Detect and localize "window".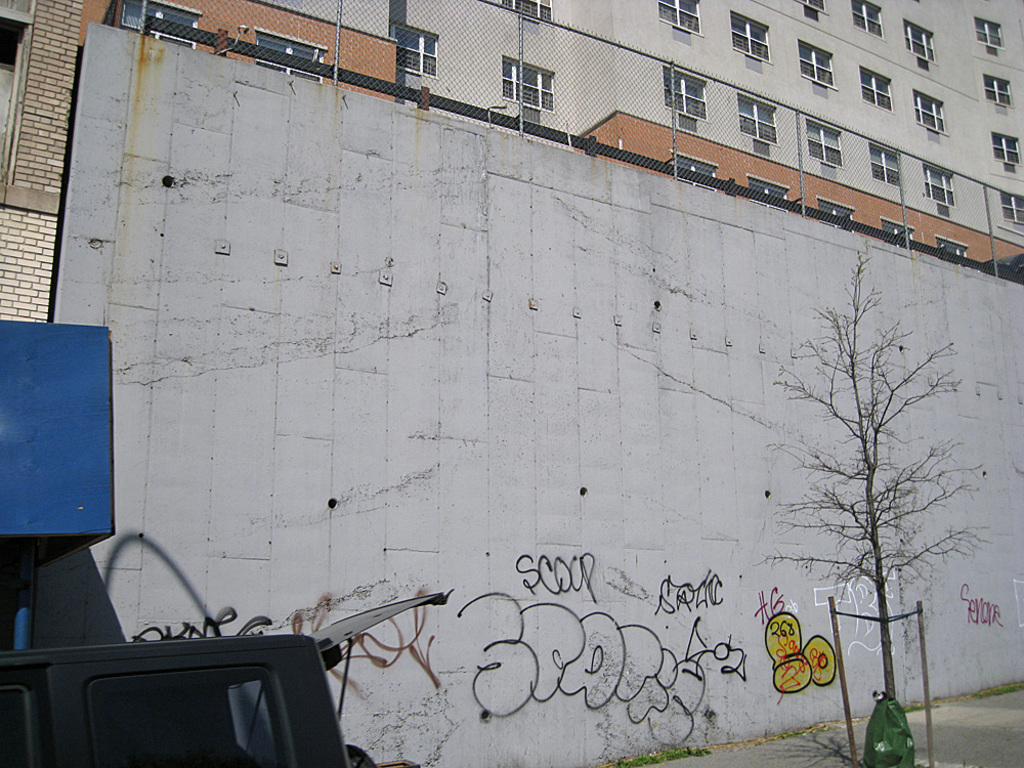
Localized at 499,56,556,115.
